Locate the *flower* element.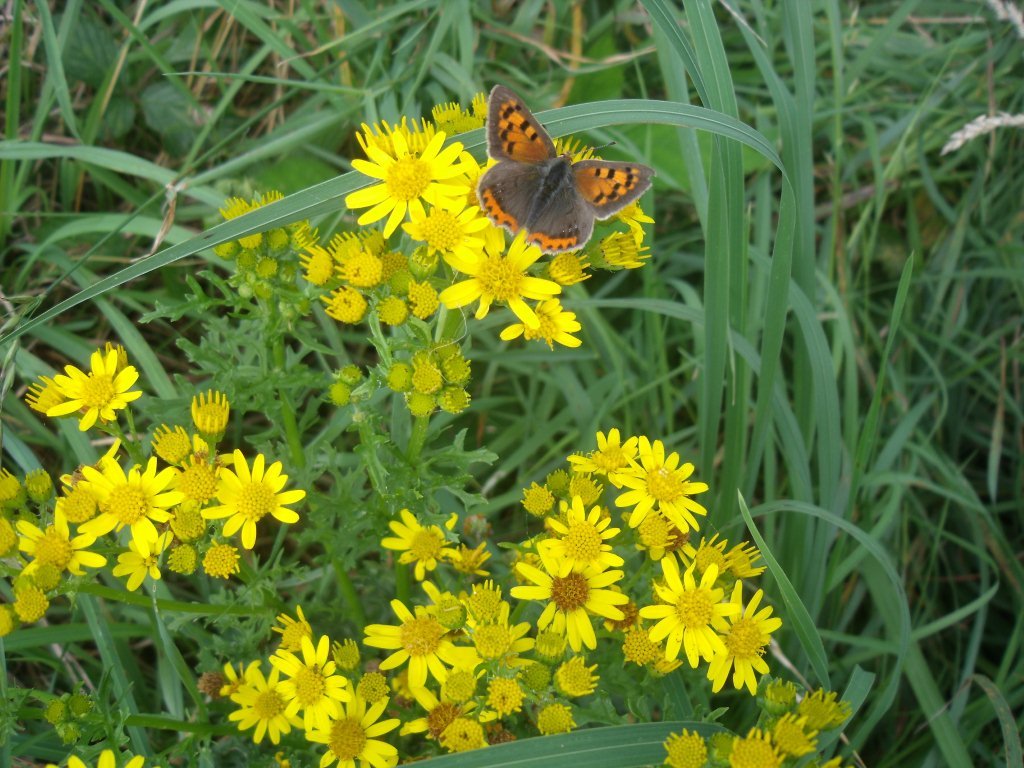
Element bbox: (810,691,837,726).
